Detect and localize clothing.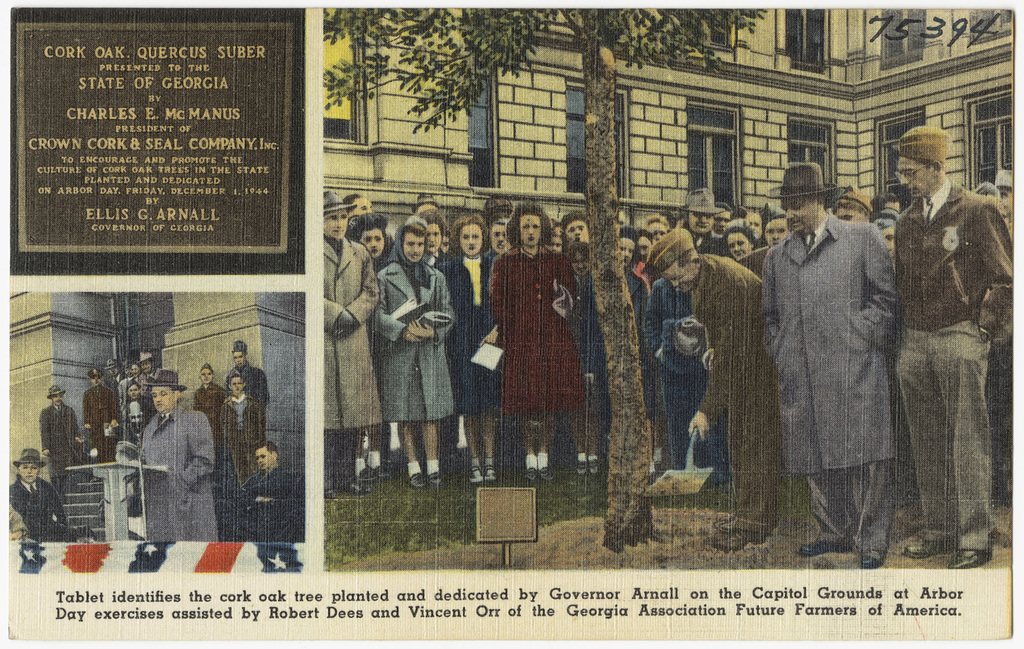
Localized at <region>85, 386, 108, 452</region>.
